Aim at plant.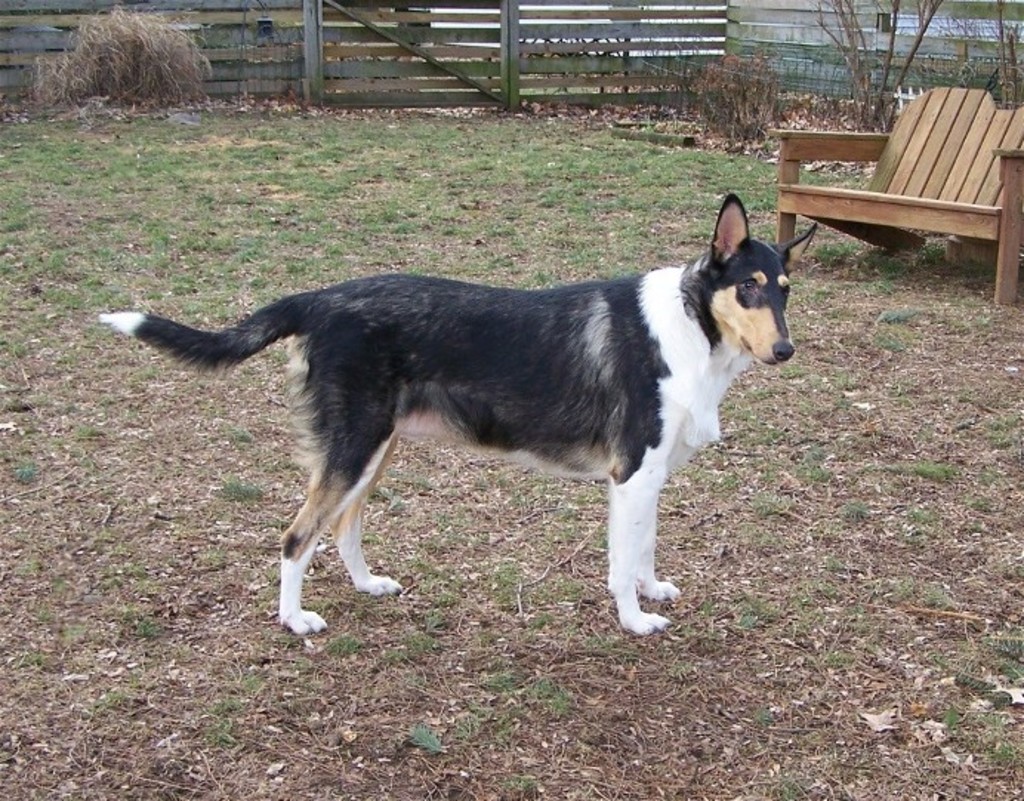
Aimed at detection(738, 606, 780, 625).
